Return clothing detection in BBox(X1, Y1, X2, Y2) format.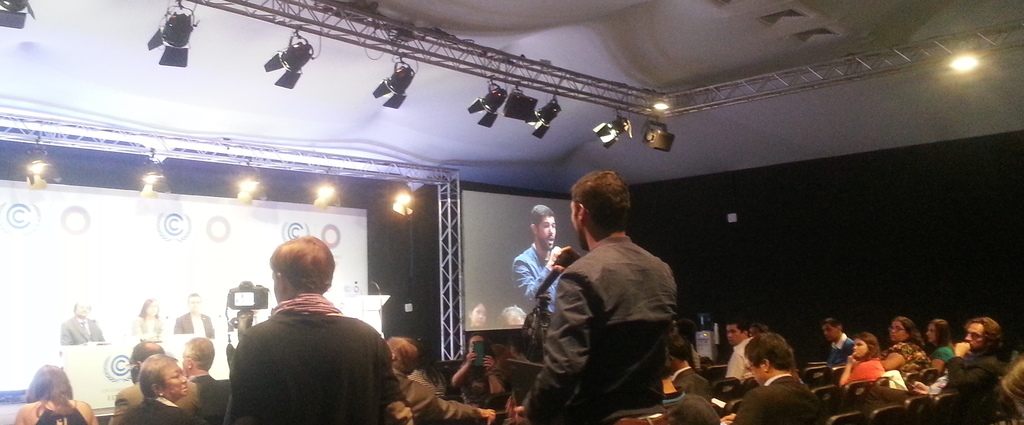
BBox(520, 232, 658, 415).
